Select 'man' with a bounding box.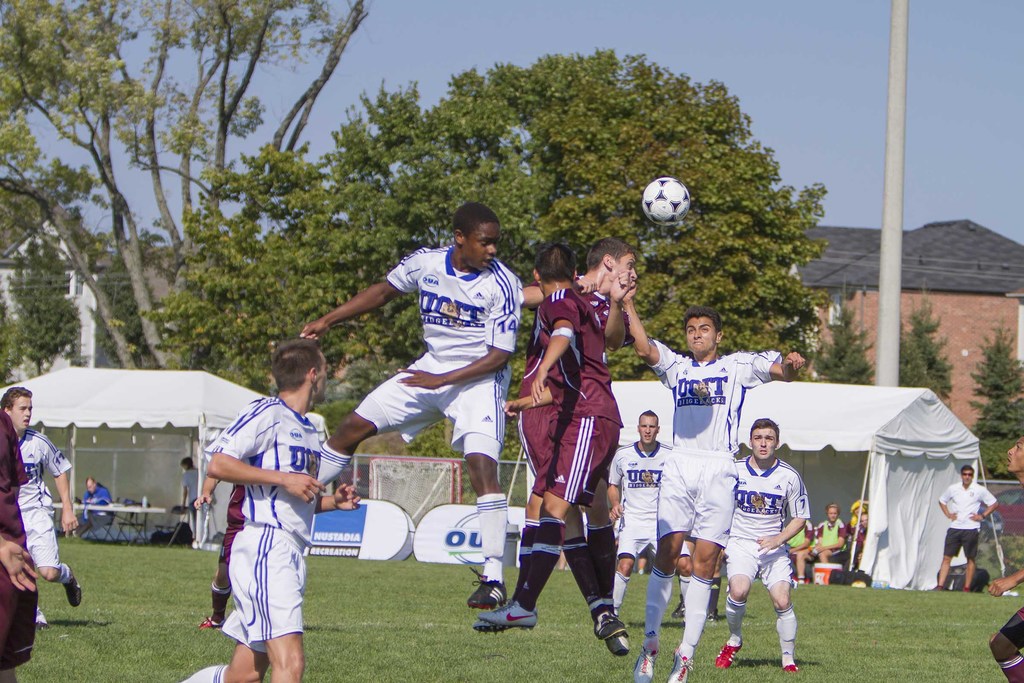
box(788, 506, 849, 584).
